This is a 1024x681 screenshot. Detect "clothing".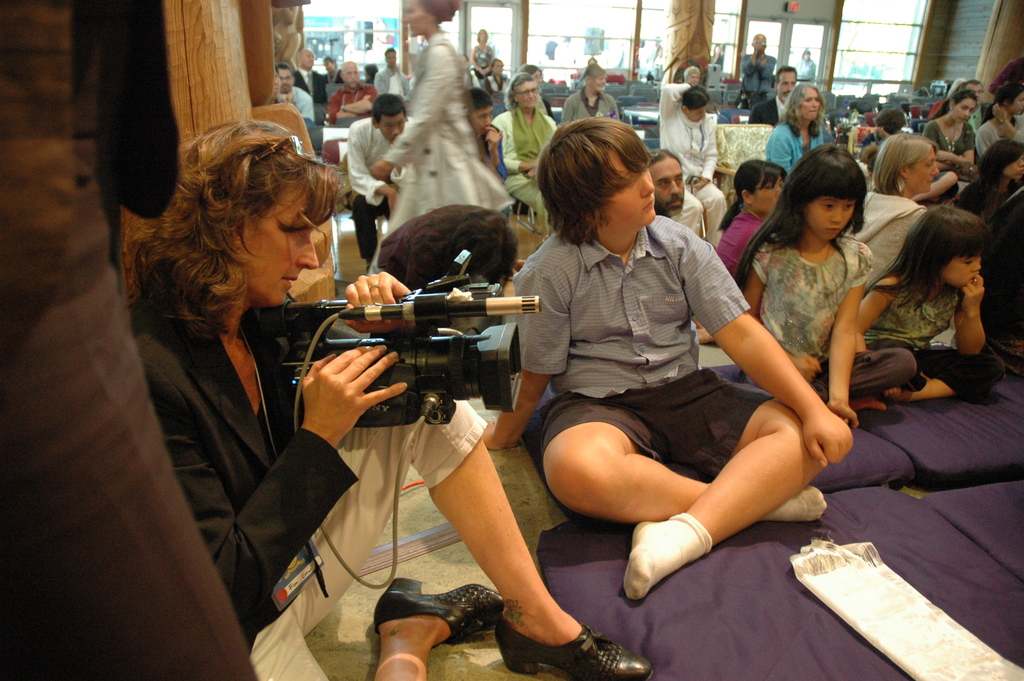
490, 127, 509, 180.
